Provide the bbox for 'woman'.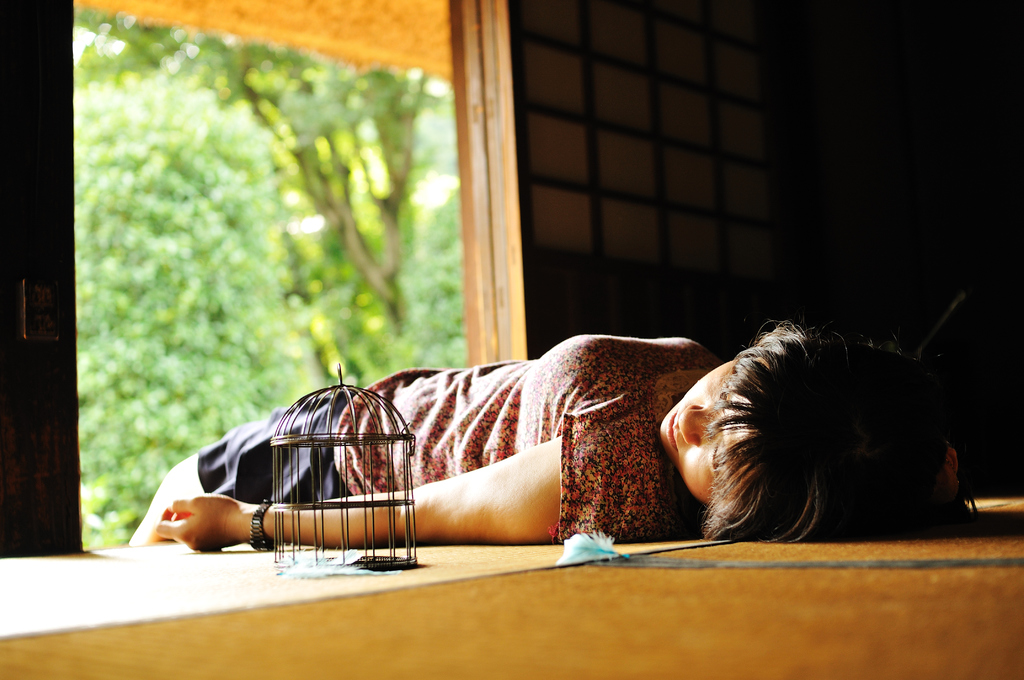
(118,301,973,566).
